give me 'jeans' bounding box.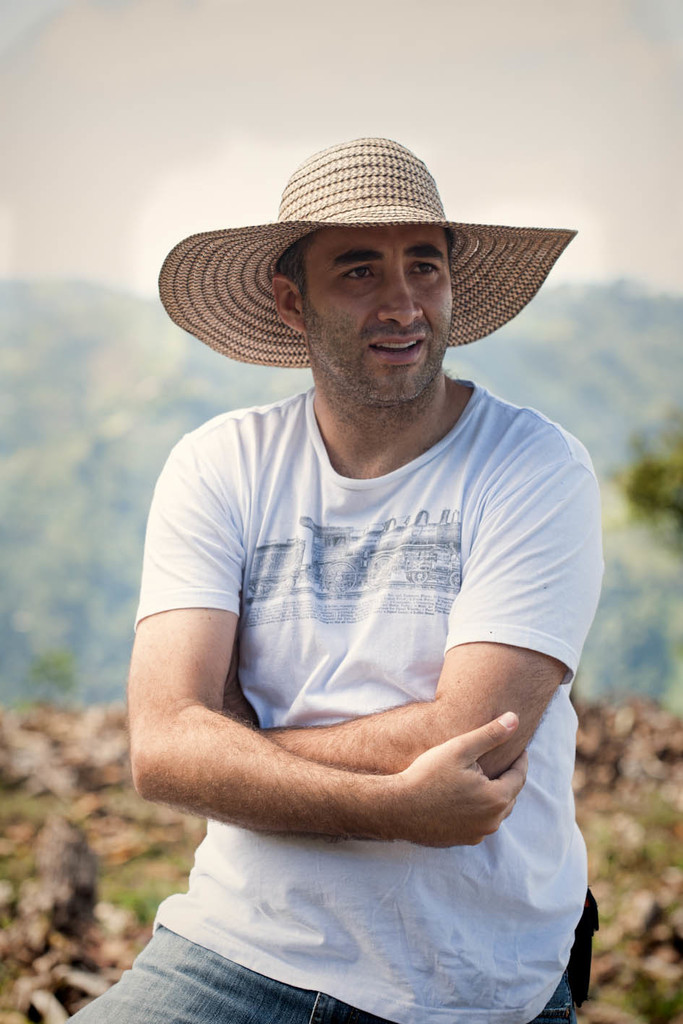
BBox(60, 924, 577, 1023).
